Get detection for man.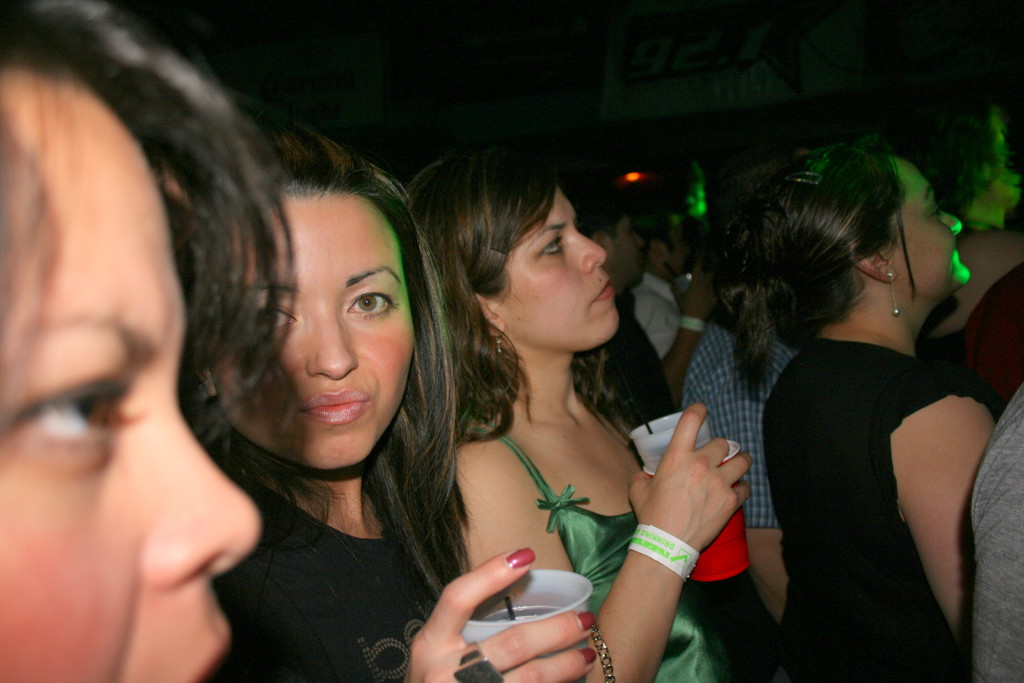
Detection: 579,188,723,423.
